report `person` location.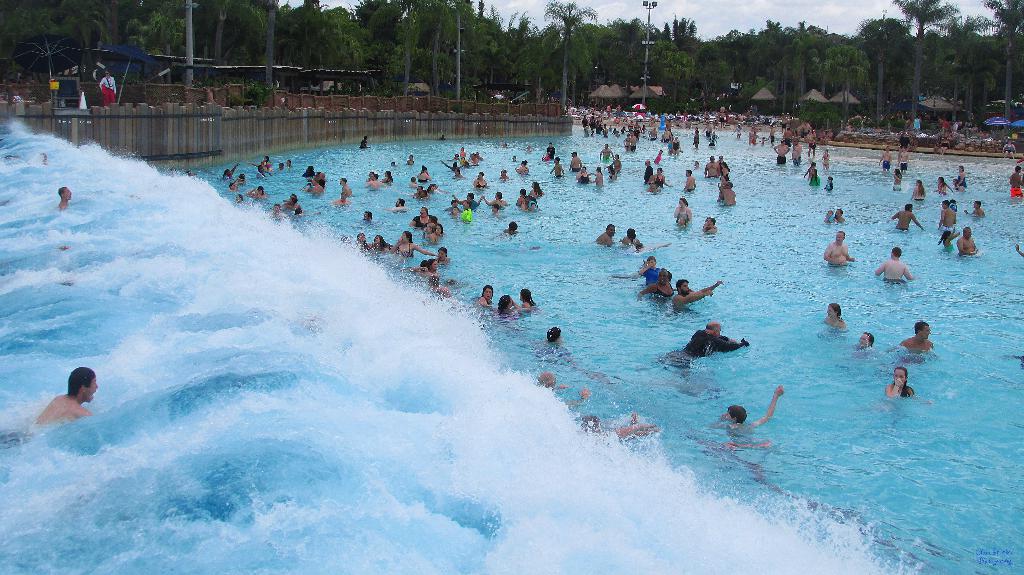
Report: box=[360, 134, 378, 148].
